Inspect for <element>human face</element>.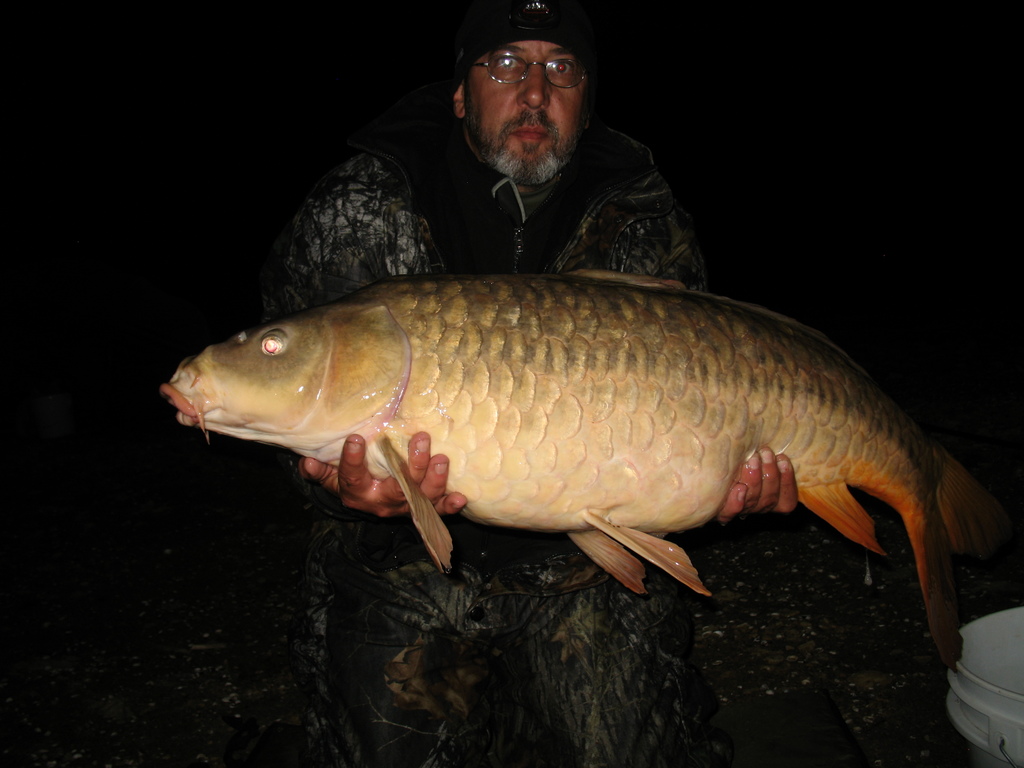
Inspection: region(465, 40, 587, 188).
